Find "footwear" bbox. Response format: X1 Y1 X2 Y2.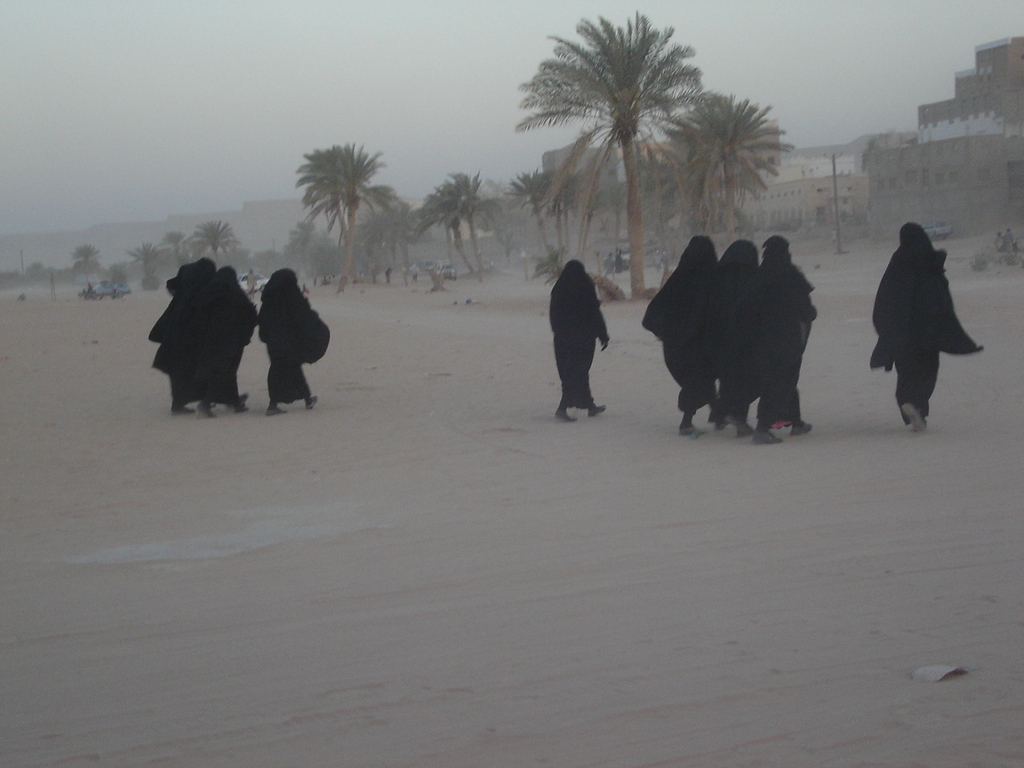
752 428 782 445.
